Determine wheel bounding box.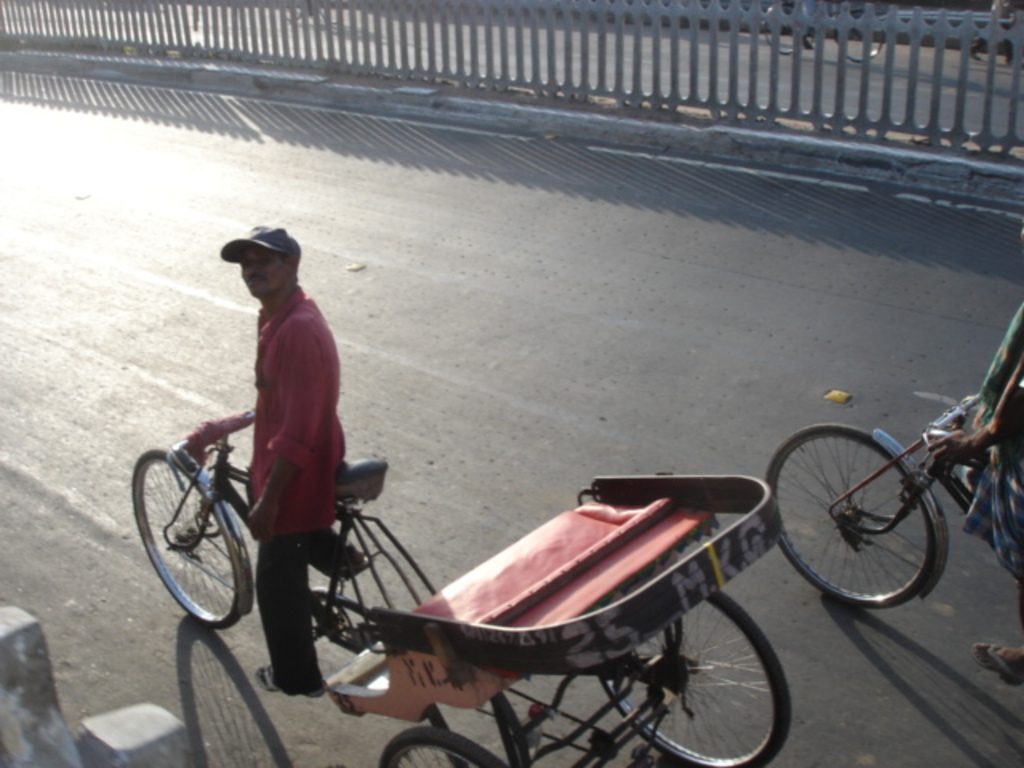
Determined: rect(603, 592, 792, 766).
